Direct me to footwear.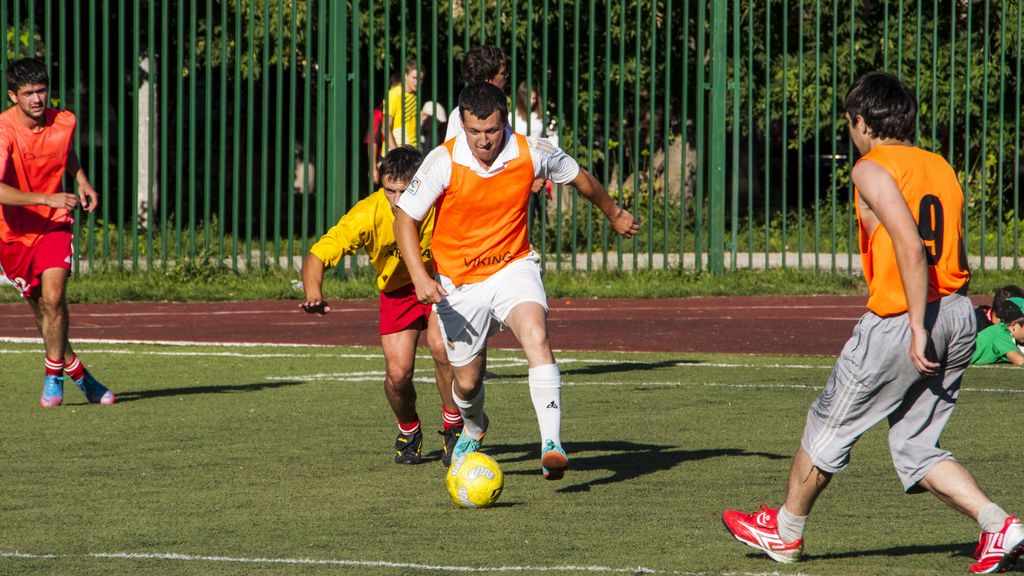
Direction: l=396, t=420, r=426, b=464.
